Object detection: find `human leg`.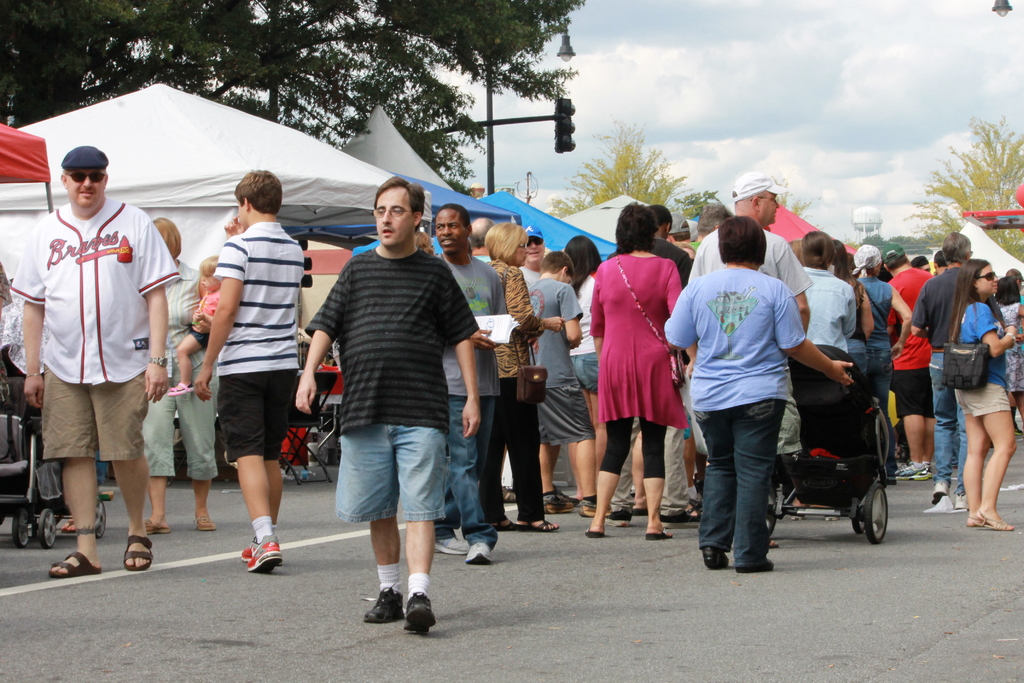
BBox(933, 350, 957, 504).
